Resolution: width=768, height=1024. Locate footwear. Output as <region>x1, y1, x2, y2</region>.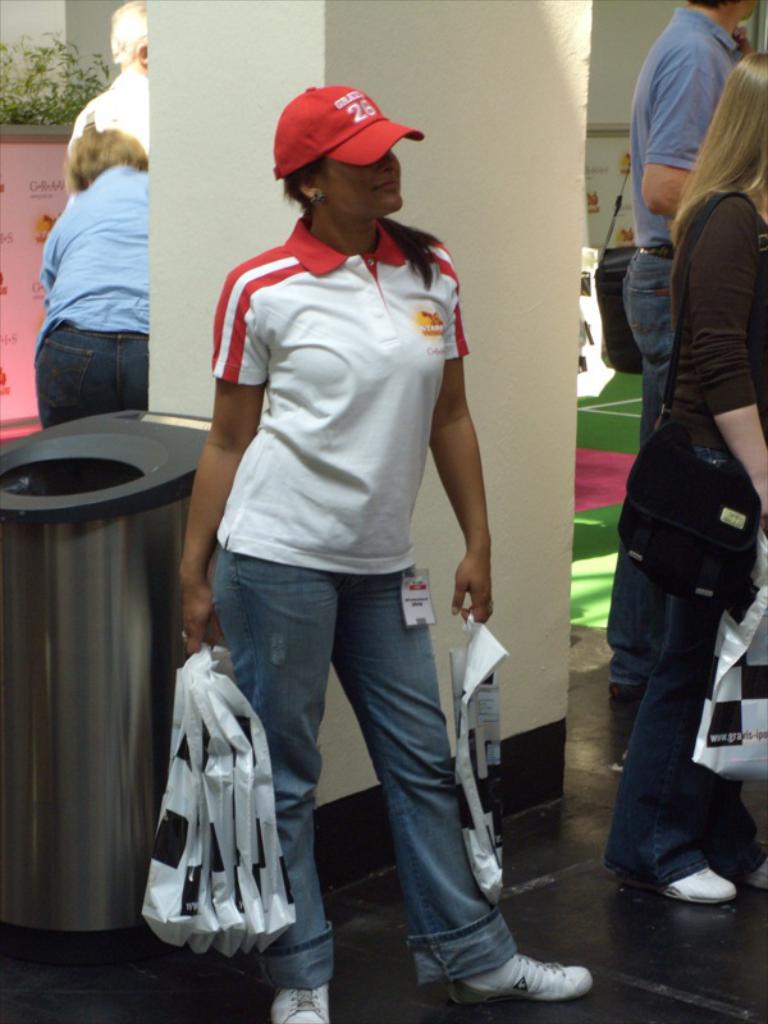
<region>748, 847, 767, 892</region>.
